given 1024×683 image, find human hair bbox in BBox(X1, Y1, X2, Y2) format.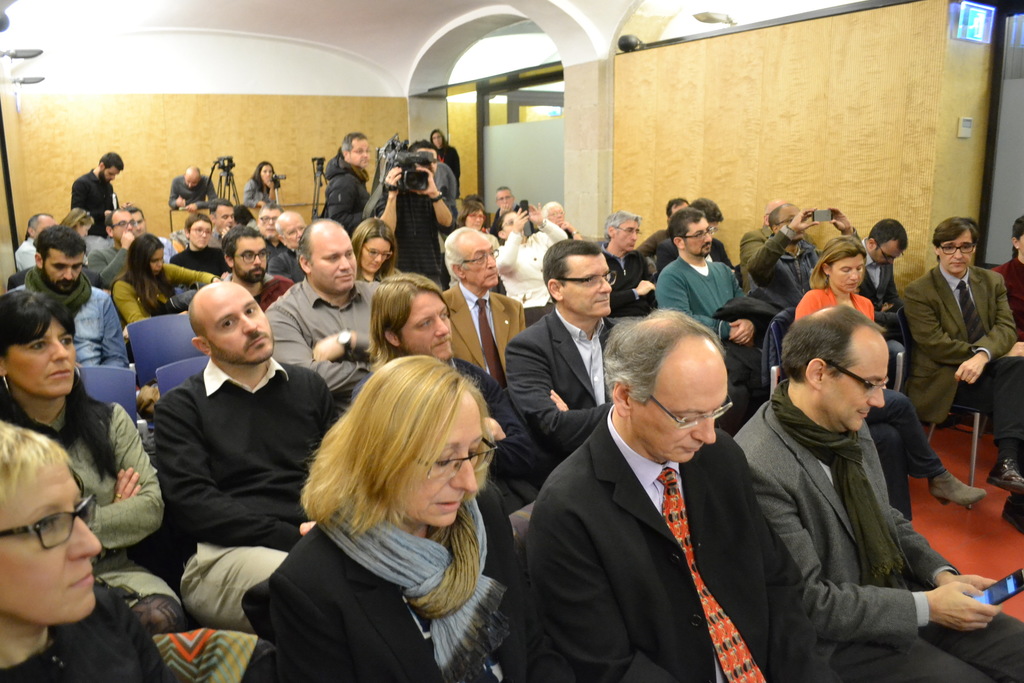
BBox(667, 206, 709, 252).
